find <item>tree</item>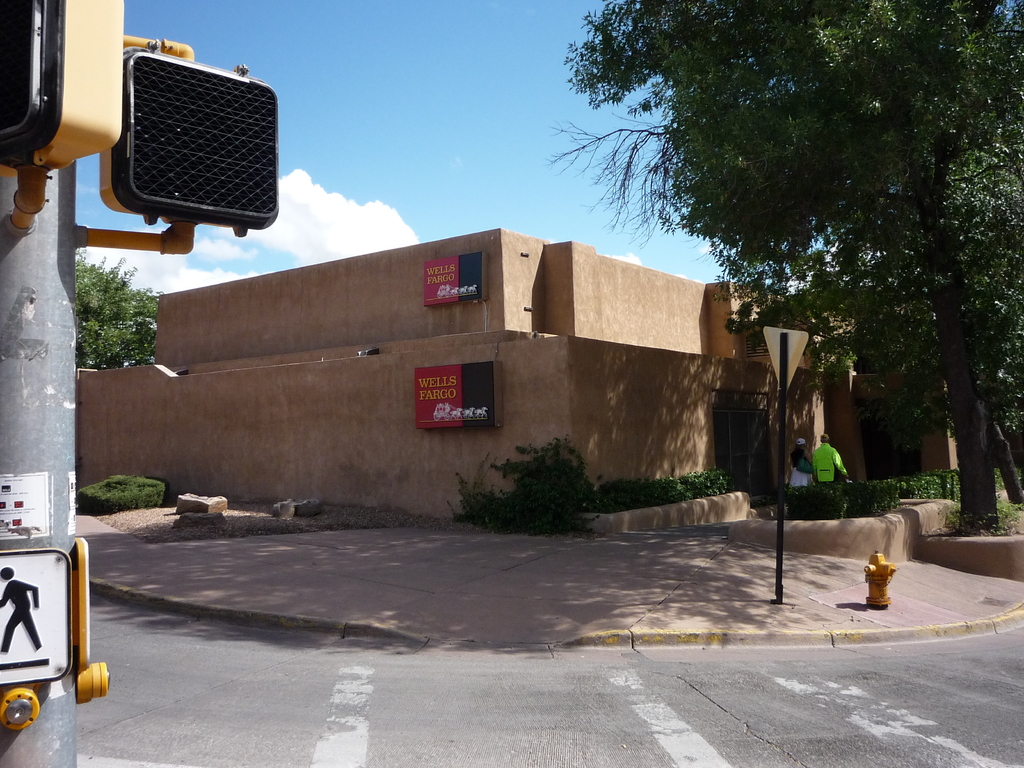
select_region(73, 241, 167, 371)
